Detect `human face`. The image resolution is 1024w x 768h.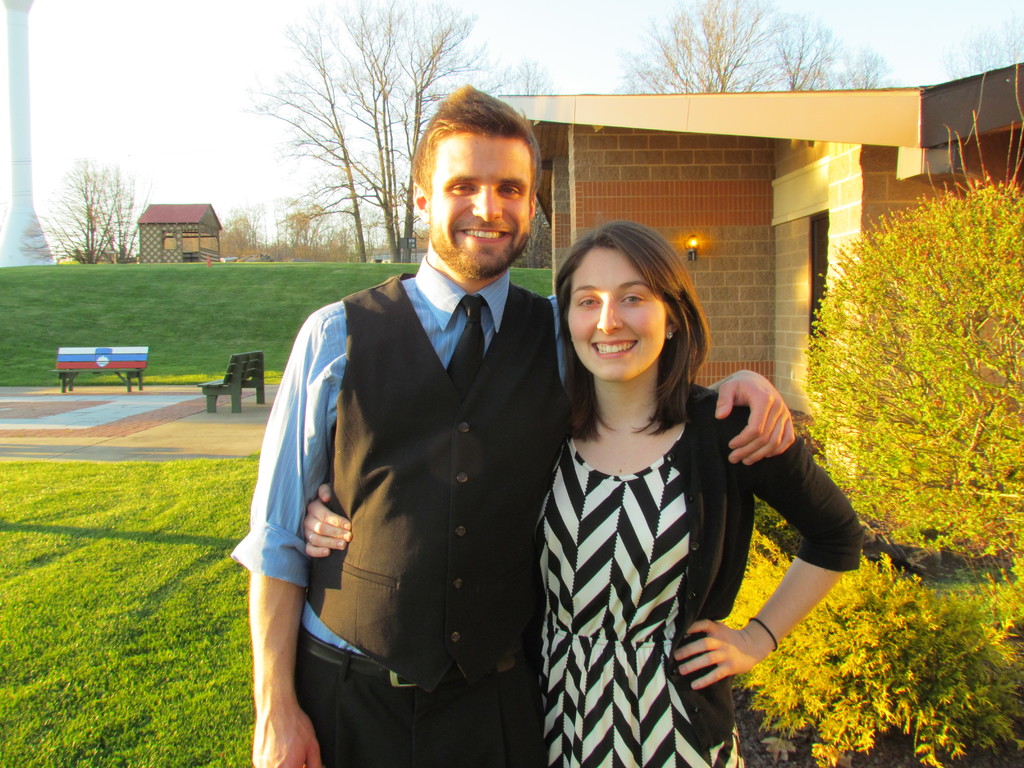
detection(428, 132, 531, 280).
